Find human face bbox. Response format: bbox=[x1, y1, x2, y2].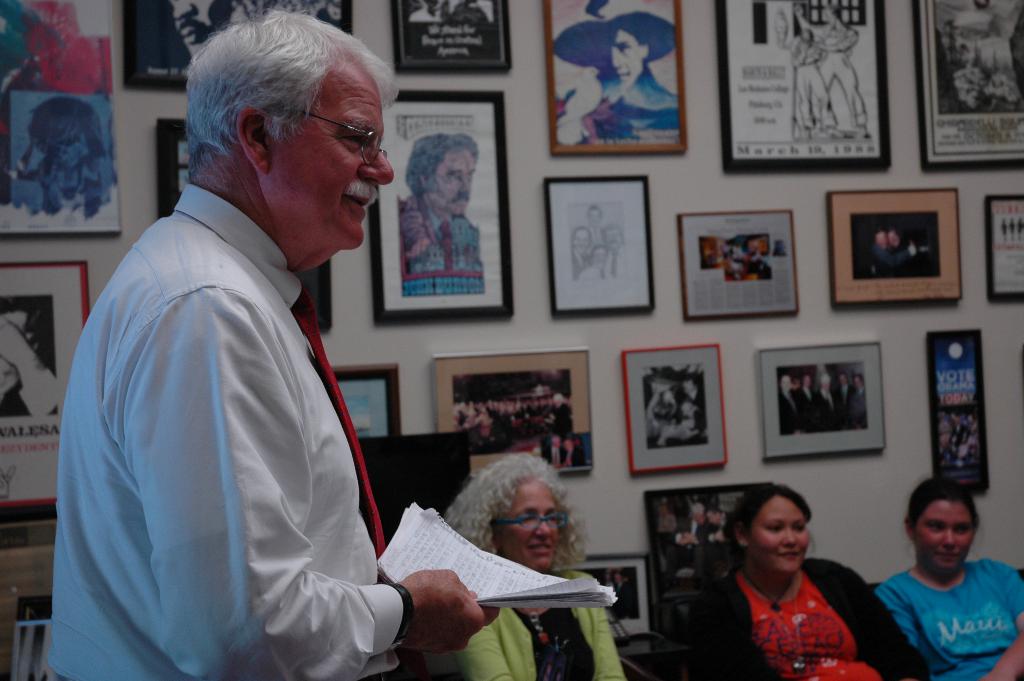
bbox=[888, 227, 899, 249].
